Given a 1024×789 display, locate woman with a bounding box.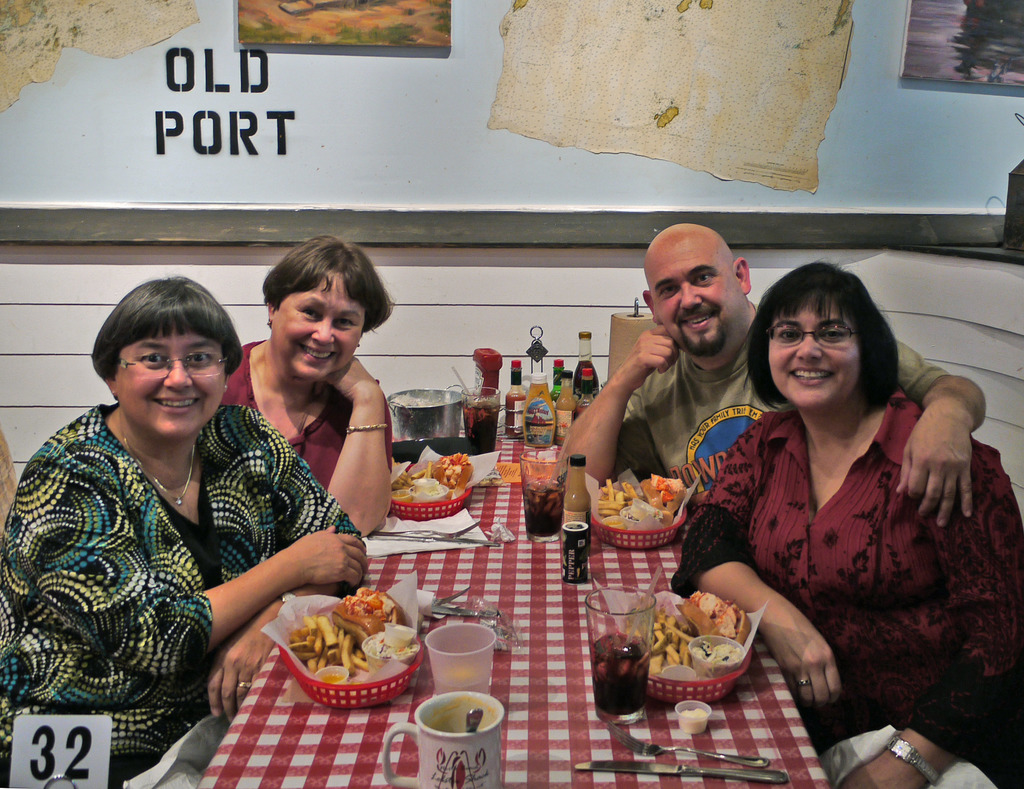
Located: {"x1": 643, "y1": 255, "x2": 1023, "y2": 786}.
